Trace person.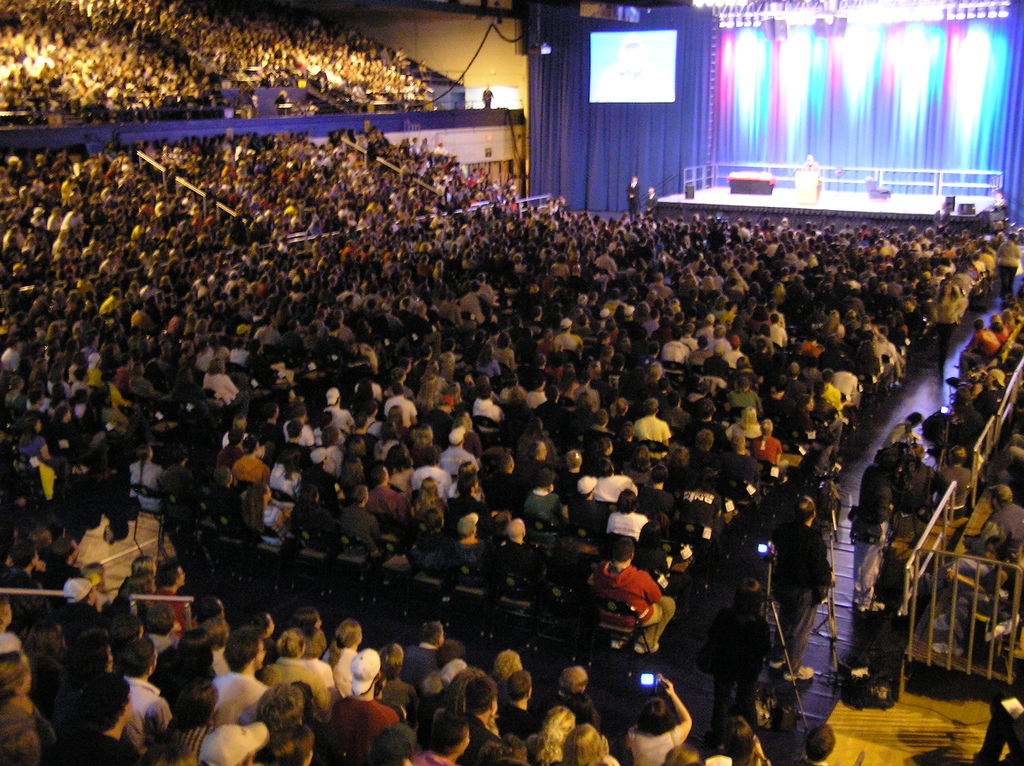
Traced to l=346, t=436, r=367, b=456.
